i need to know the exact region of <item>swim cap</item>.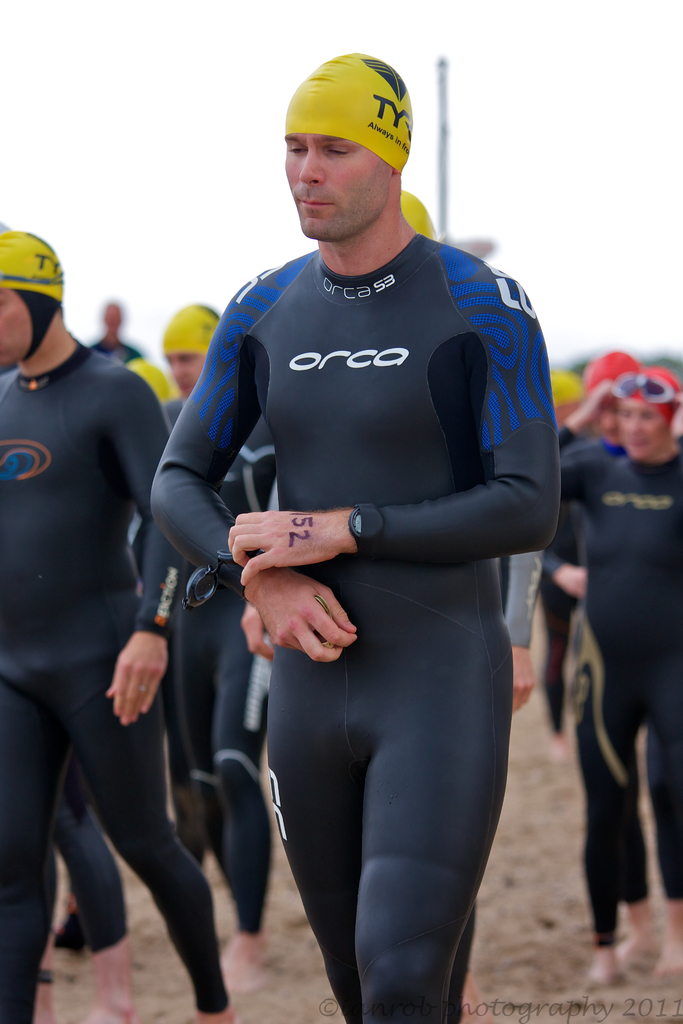
Region: 283, 52, 413, 173.
